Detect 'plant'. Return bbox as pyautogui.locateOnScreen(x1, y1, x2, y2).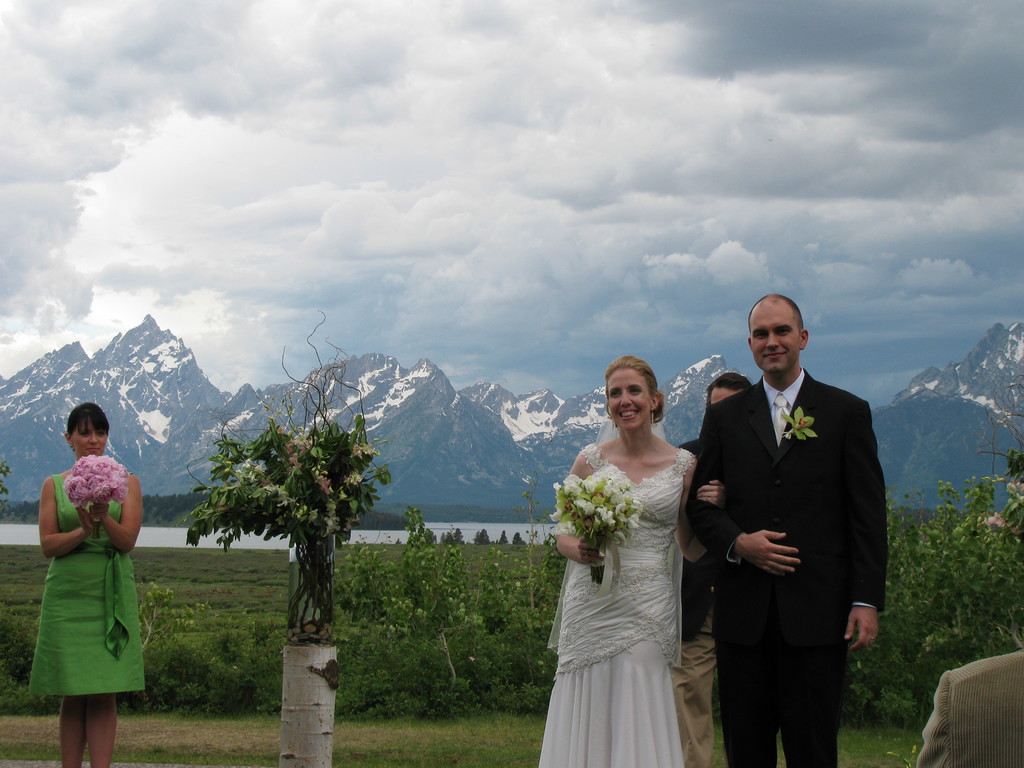
pyautogui.locateOnScreen(401, 507, 438, 543).
